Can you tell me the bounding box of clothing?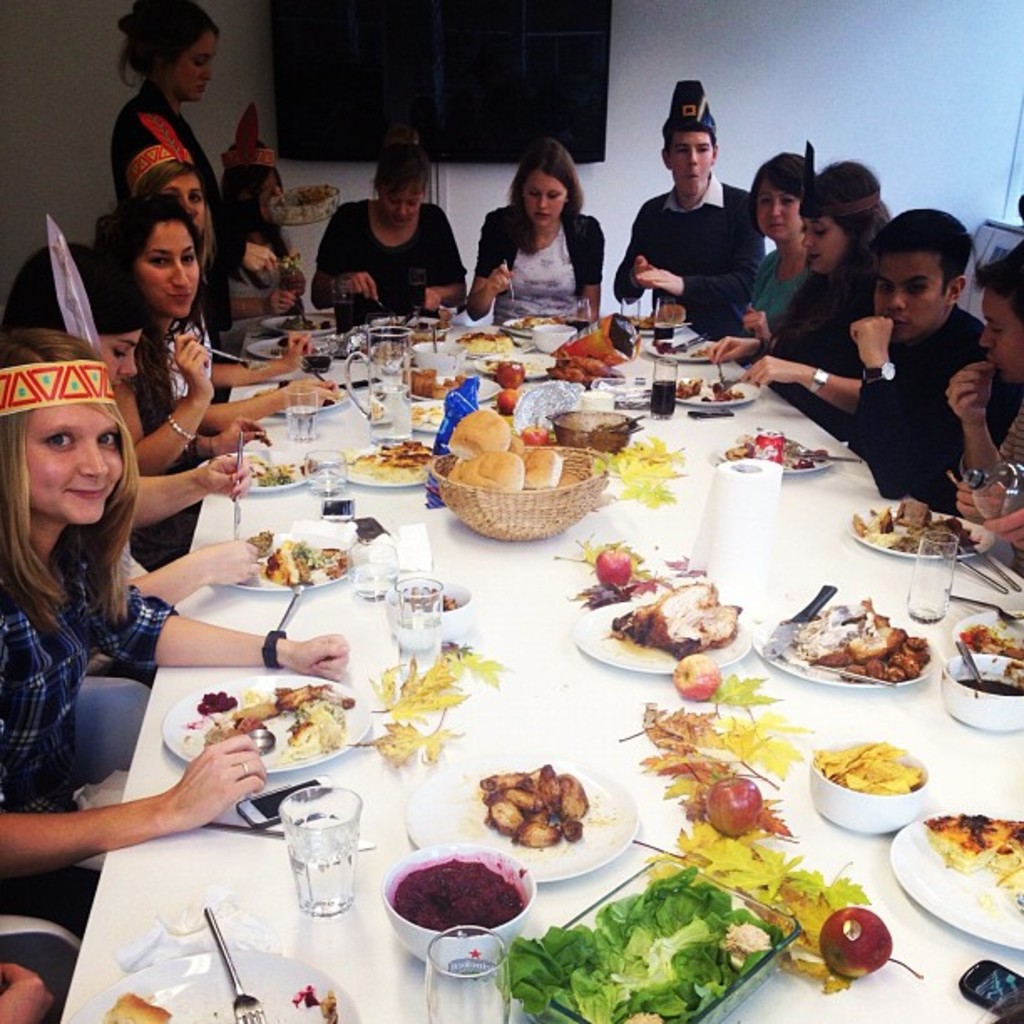
rect(141, 306, 211, 423).
